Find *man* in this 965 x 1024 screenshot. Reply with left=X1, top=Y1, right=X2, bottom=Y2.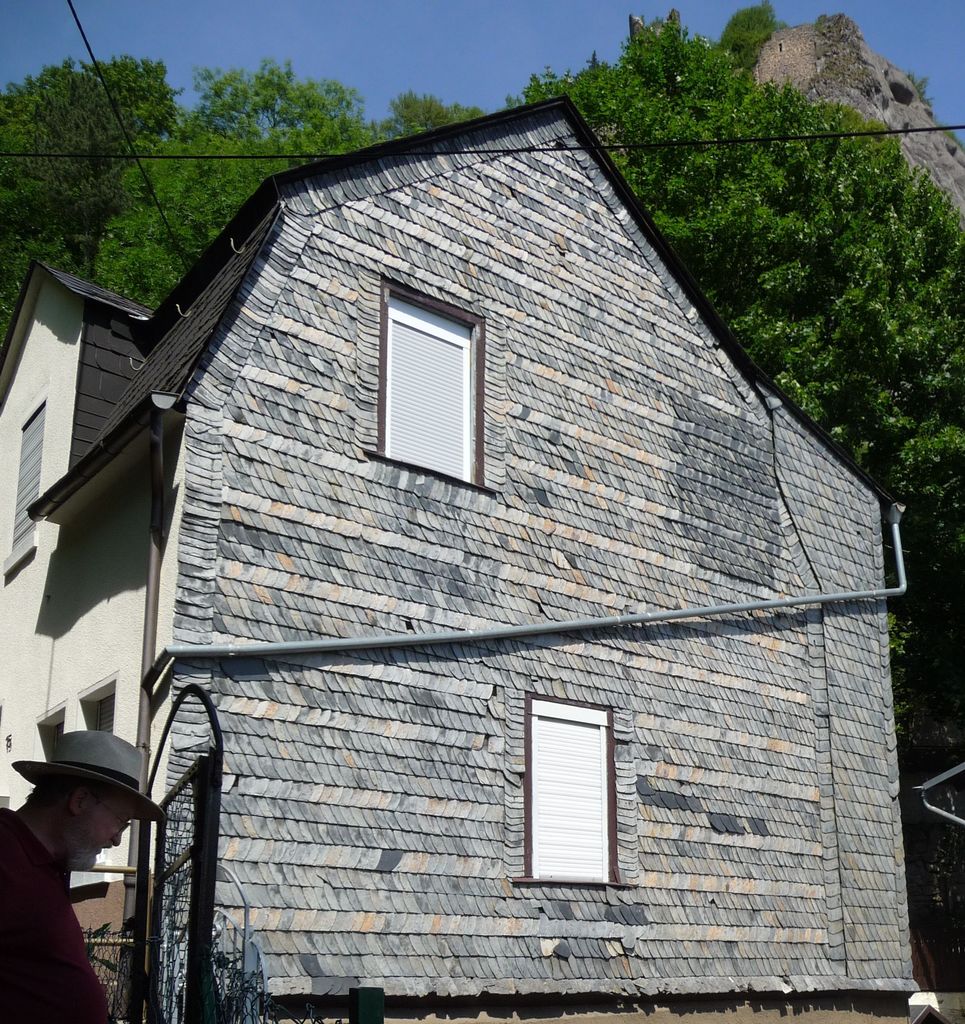
left=8, top=721, right=182, bottom=990.
